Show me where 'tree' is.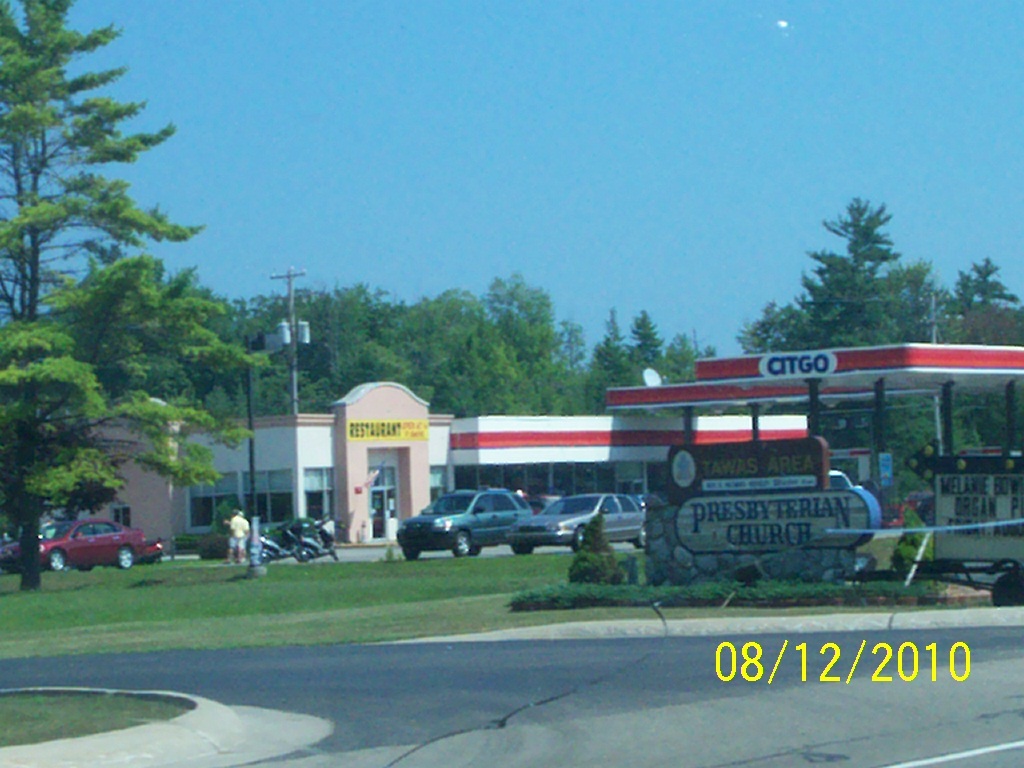
'tree' is at (915,256,1023,359).
